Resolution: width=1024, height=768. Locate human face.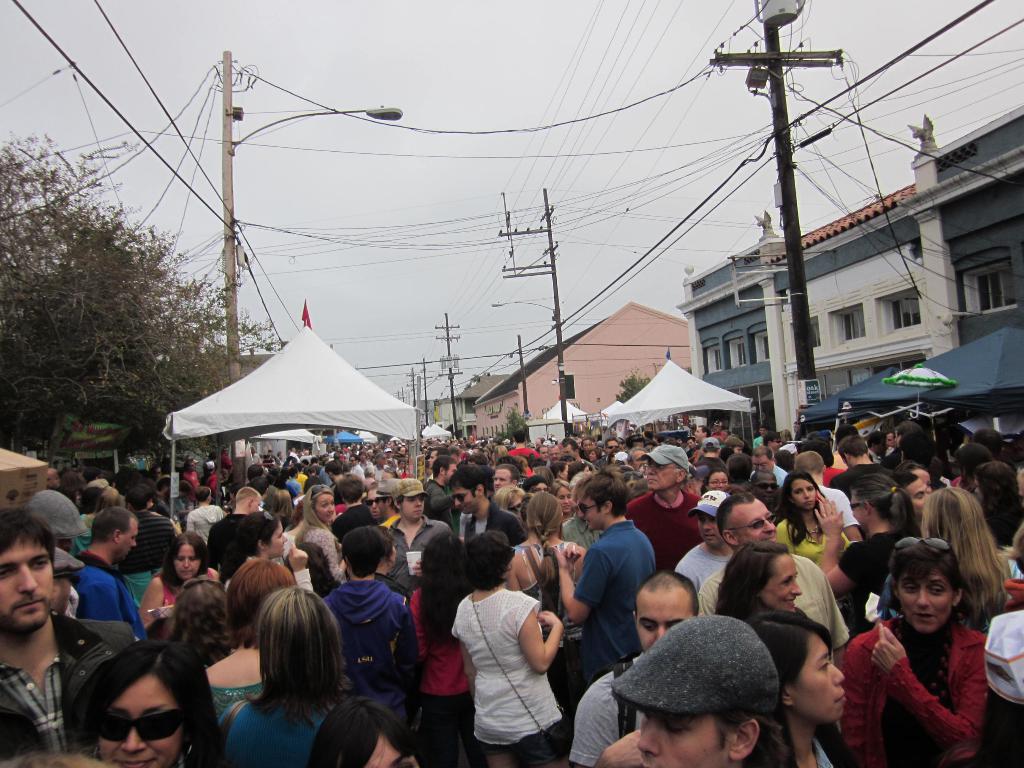
rect(451, 484, 474, 516).
